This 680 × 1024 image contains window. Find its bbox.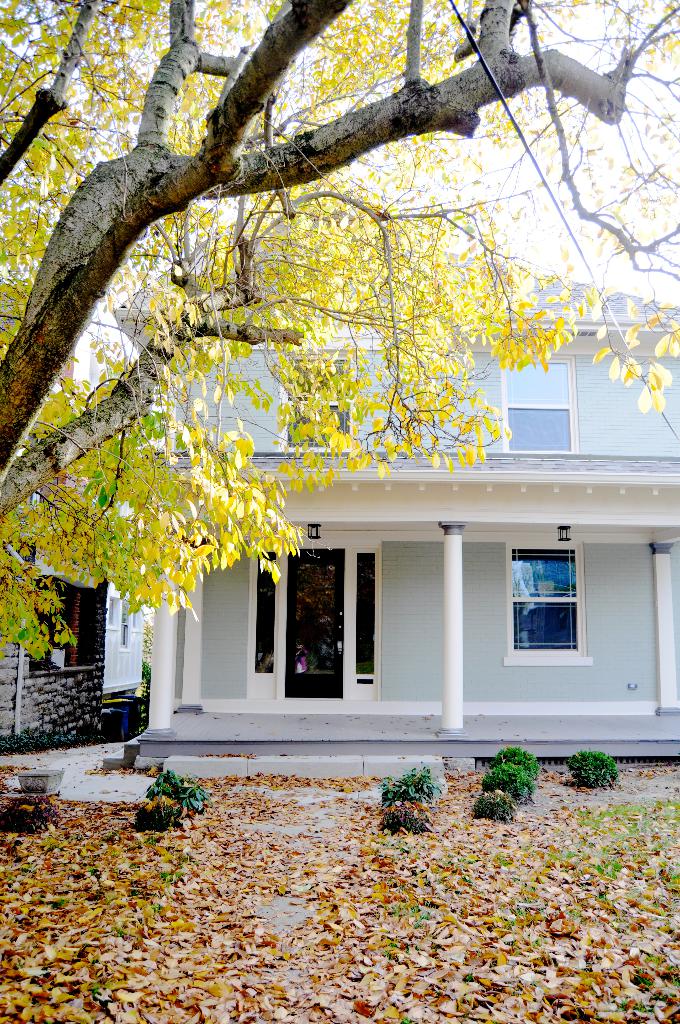
box=[276, 346, 371, 472].
